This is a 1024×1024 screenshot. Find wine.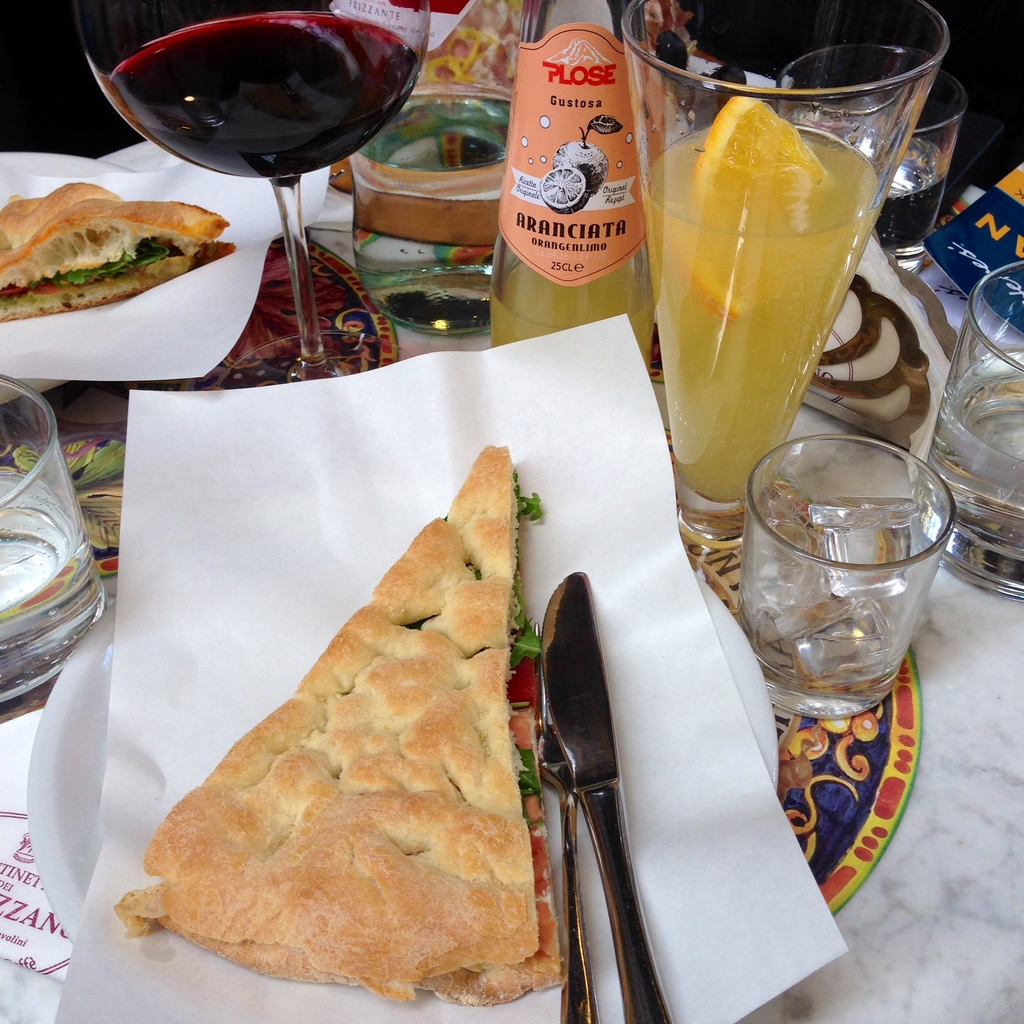
Bounding box: rect(106, 11, 420, 175).
